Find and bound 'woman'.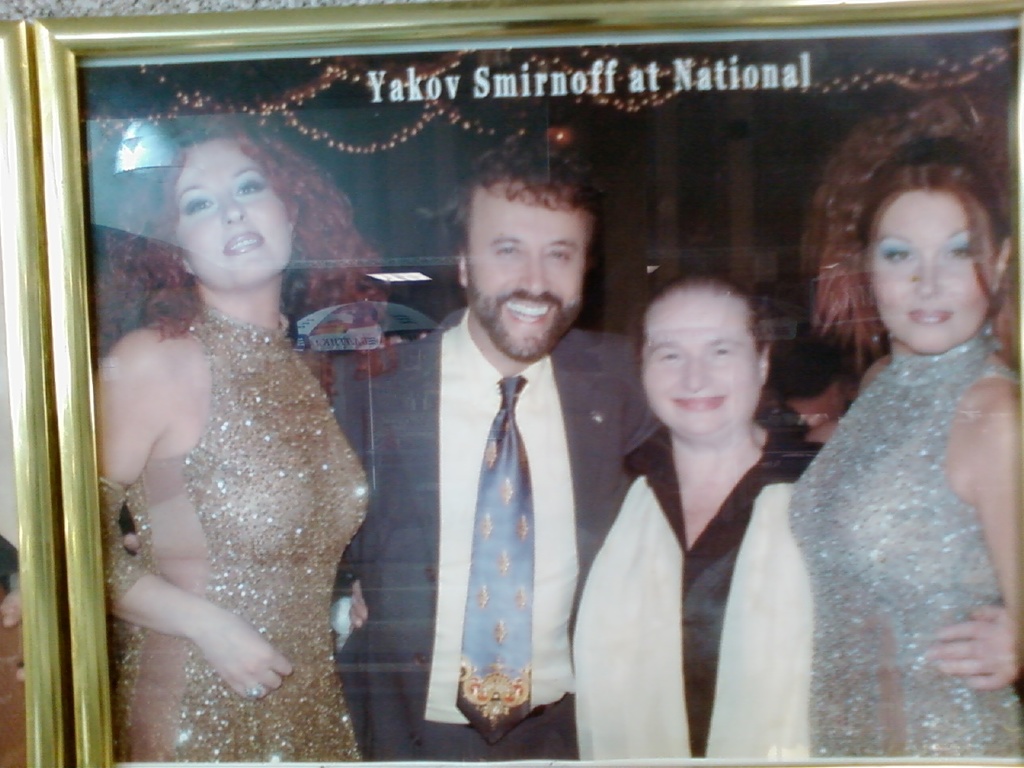
Bound: <region>90, 130, 364, 756</region>.
